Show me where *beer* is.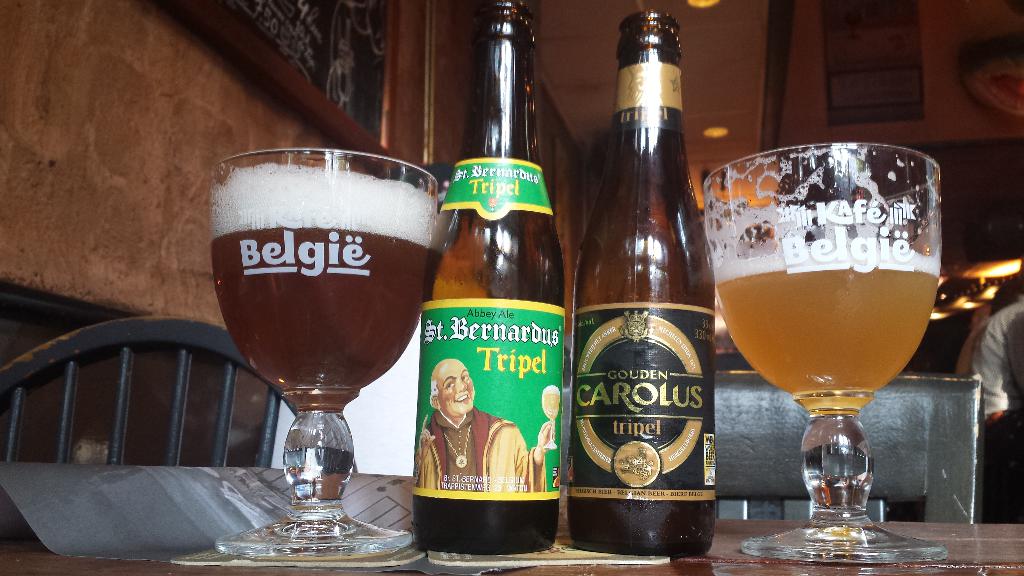
*beer* is at Rect(714, 240, 938, 400).
